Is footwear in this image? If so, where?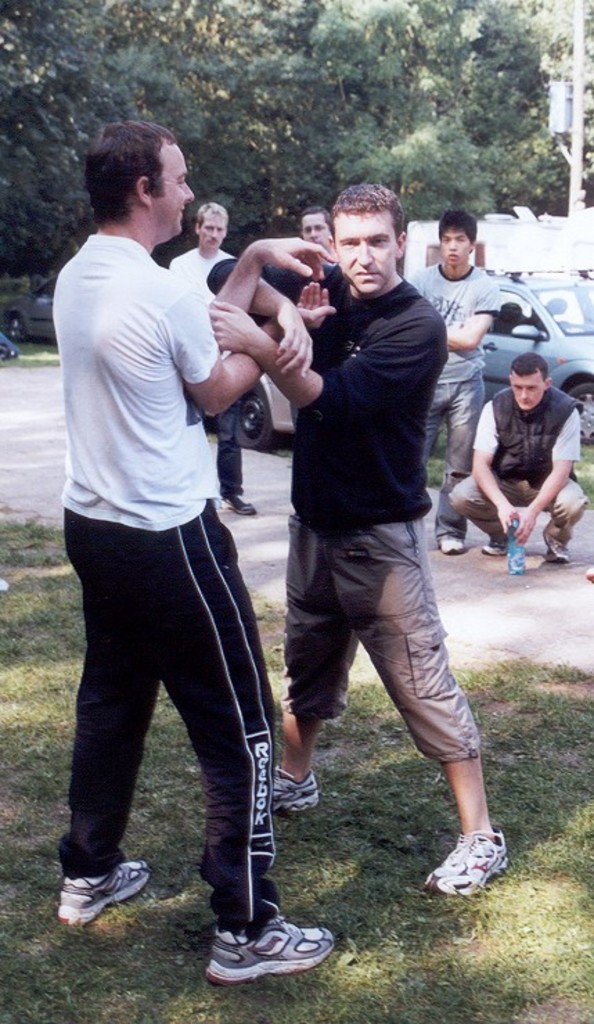
Yes, at region(439, 533, 461, 553).
